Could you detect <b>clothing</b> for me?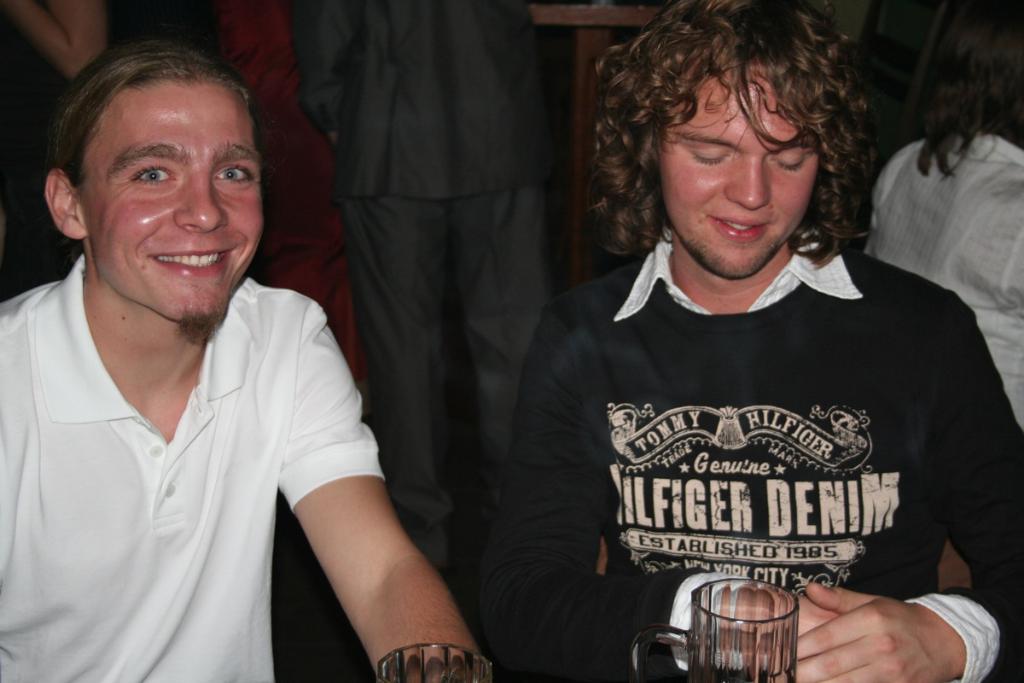
Detection result: <region>495, 257, 1023, 682</region>.
